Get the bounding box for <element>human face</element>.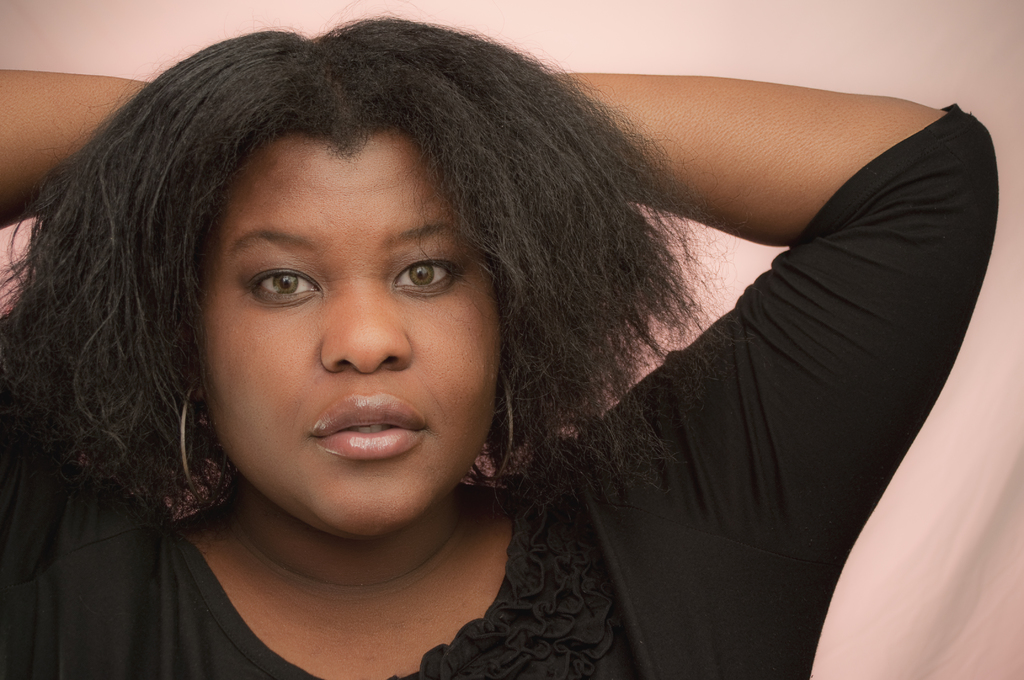
198, 147, 499, 528.
